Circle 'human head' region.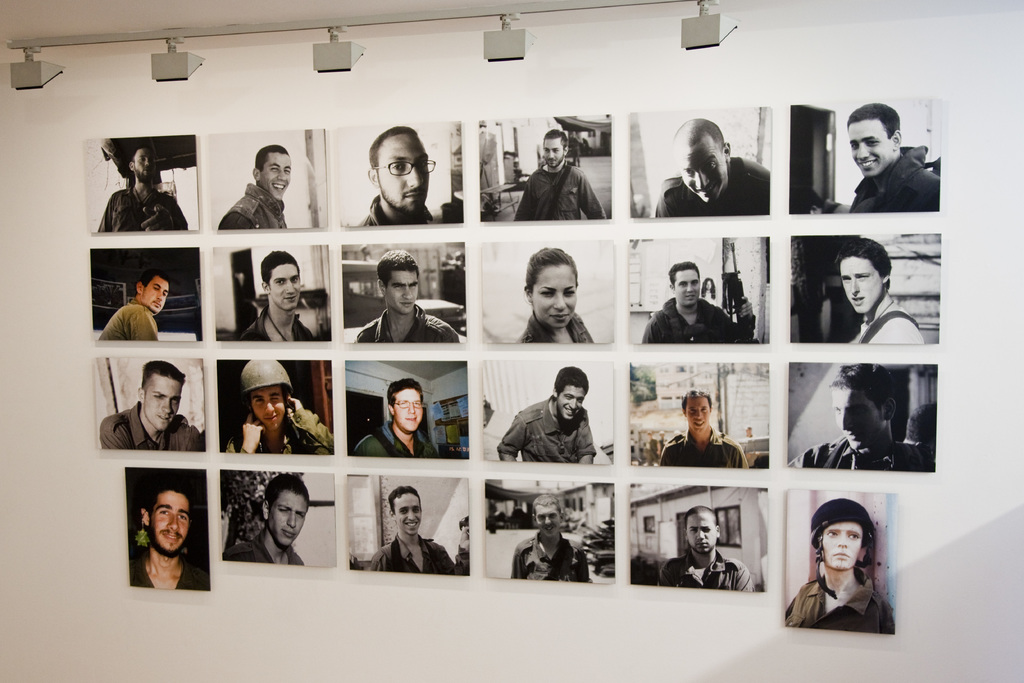
Region: detection(364, 124, 438, 203).
